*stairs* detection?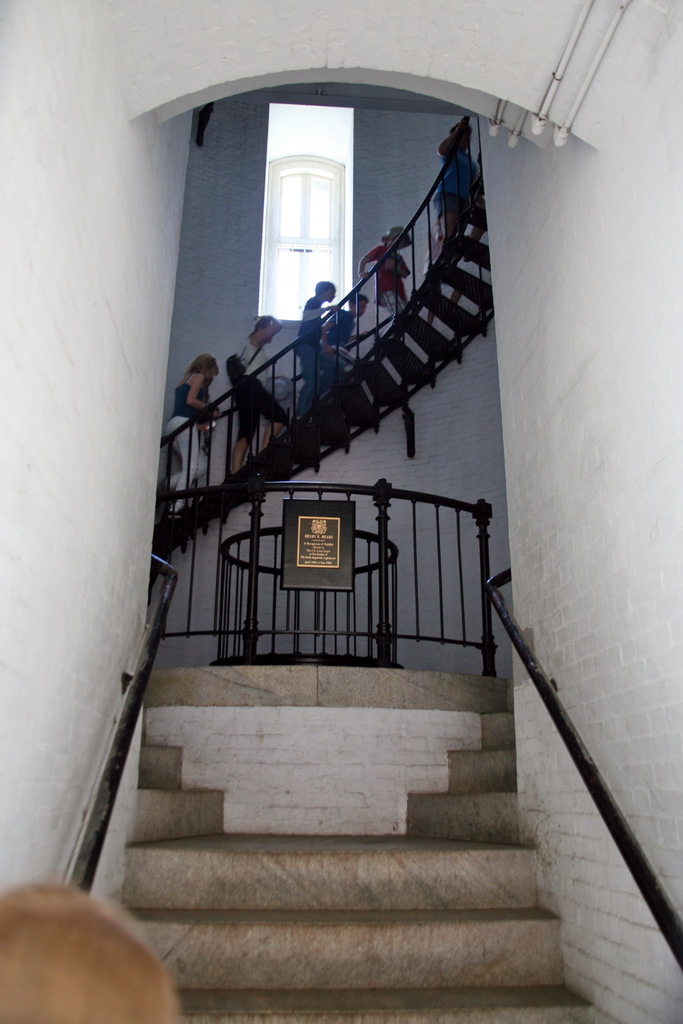
rect(113, 676, 624, 1023)
